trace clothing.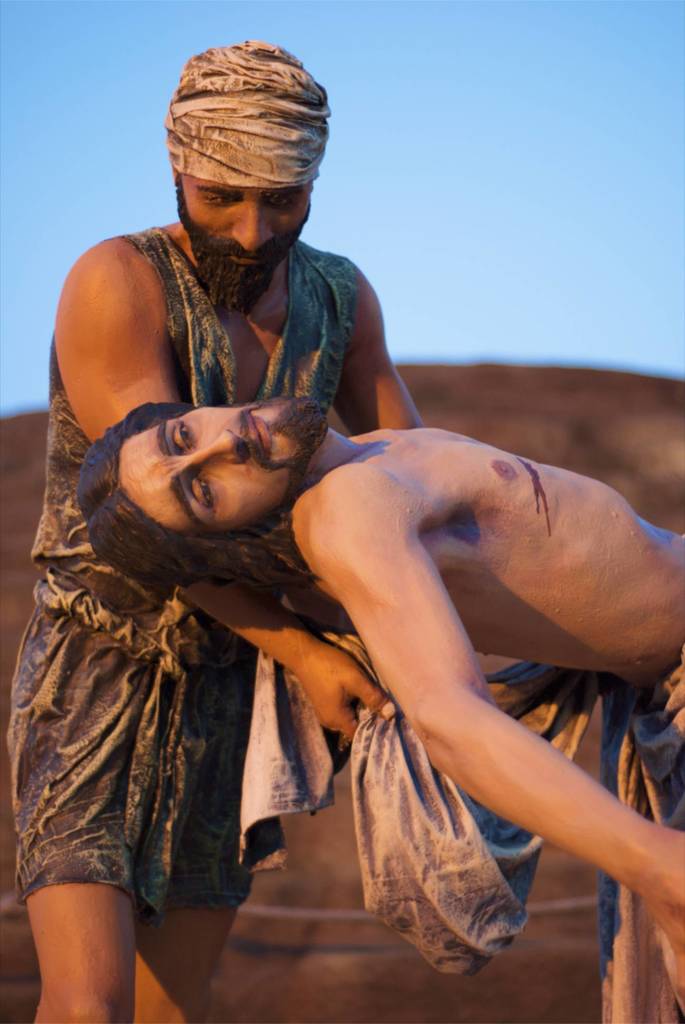
Traced to rect(238, 598, 684, 1023).
